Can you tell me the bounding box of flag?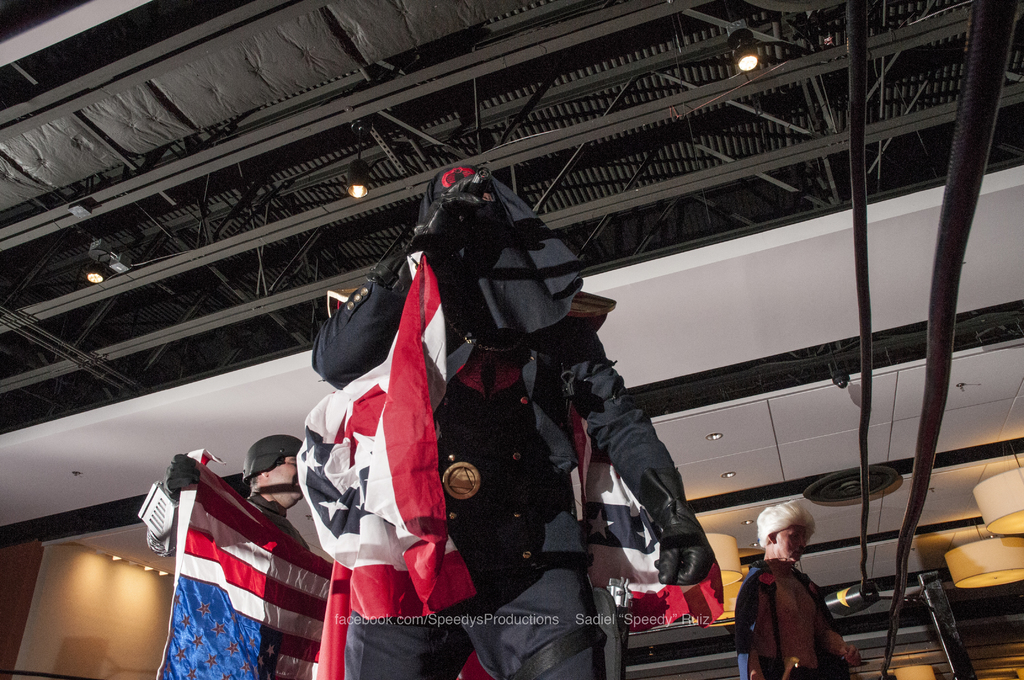
154, 440, 337, 679.
